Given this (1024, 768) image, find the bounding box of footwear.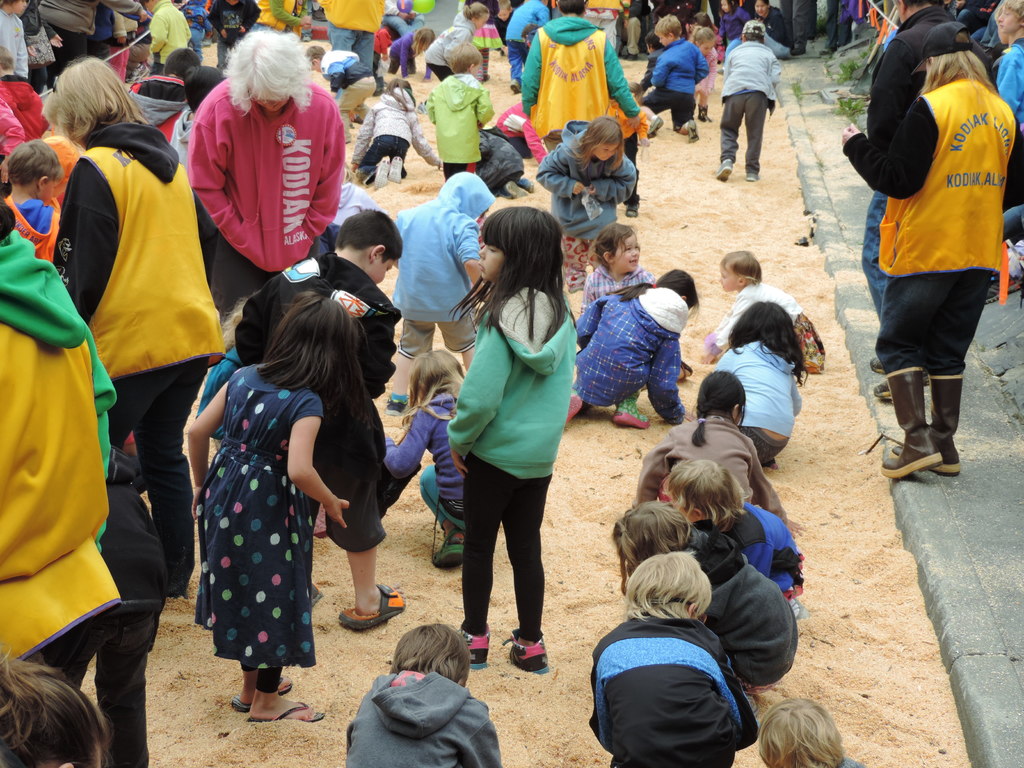
crop(340, 584, 406, 632).
